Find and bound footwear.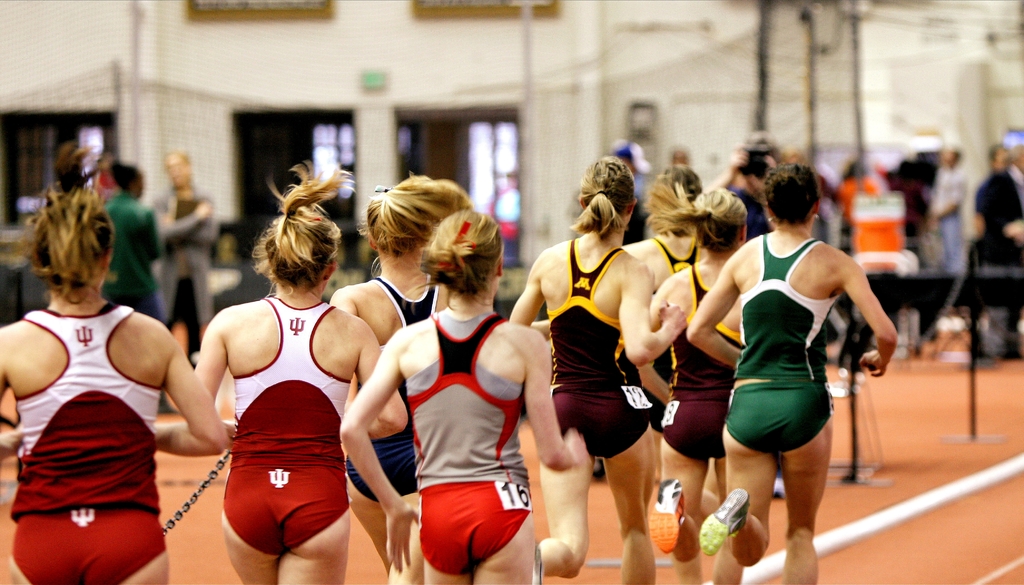
Bound: region(647, 475, 689, 551).
